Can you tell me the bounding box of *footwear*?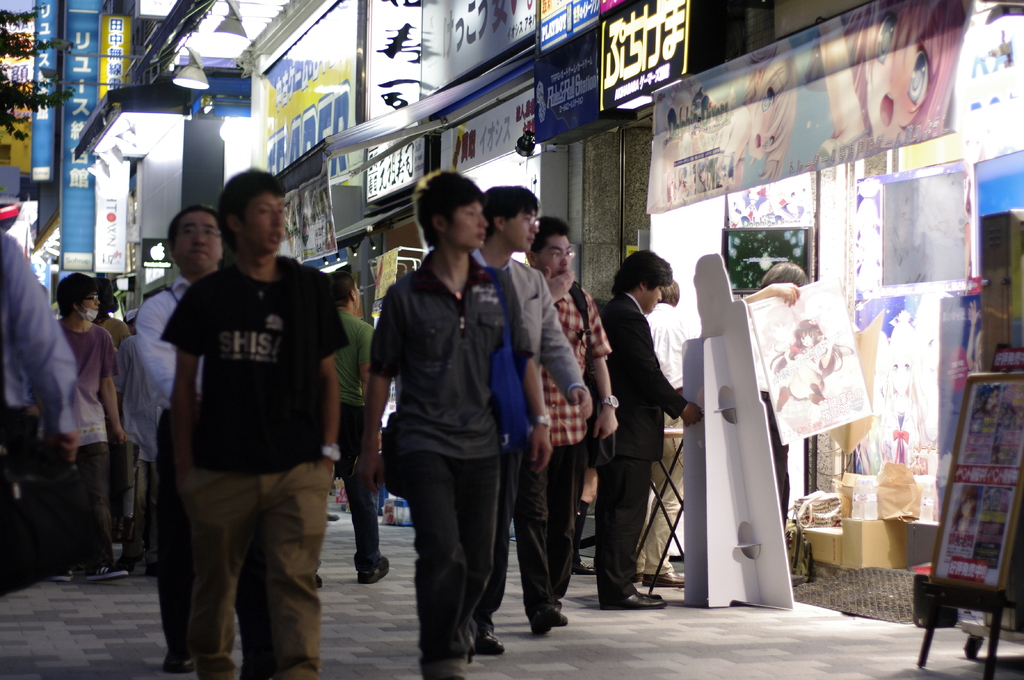
pyautogui.locateOnScreen(164, 645, 195, 674).
